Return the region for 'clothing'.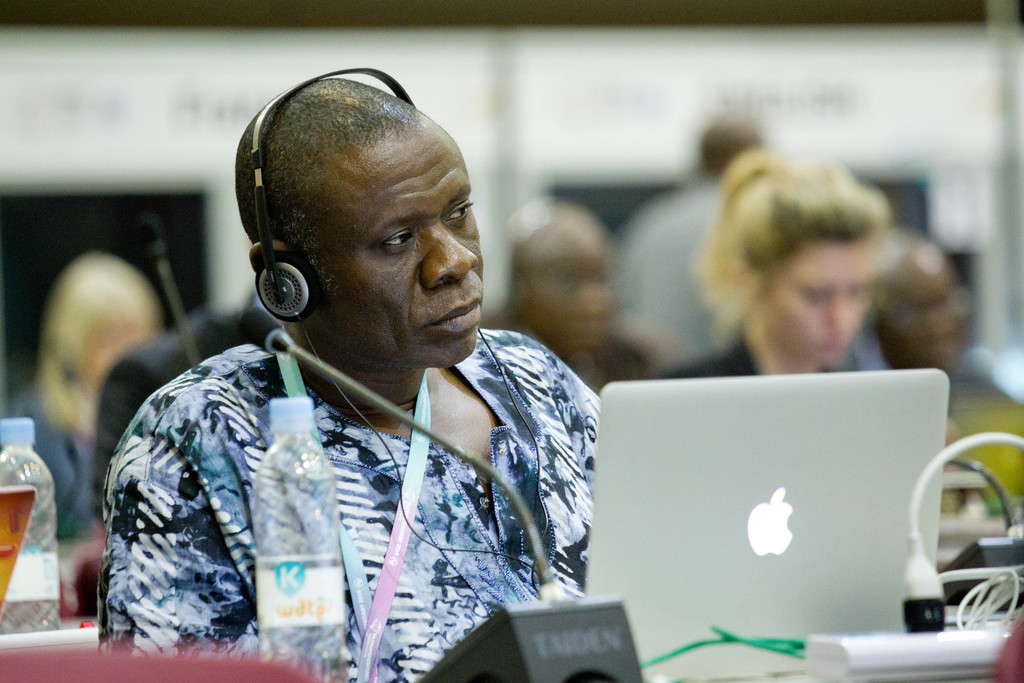
<region>73, 294, 621, 668</region>.
